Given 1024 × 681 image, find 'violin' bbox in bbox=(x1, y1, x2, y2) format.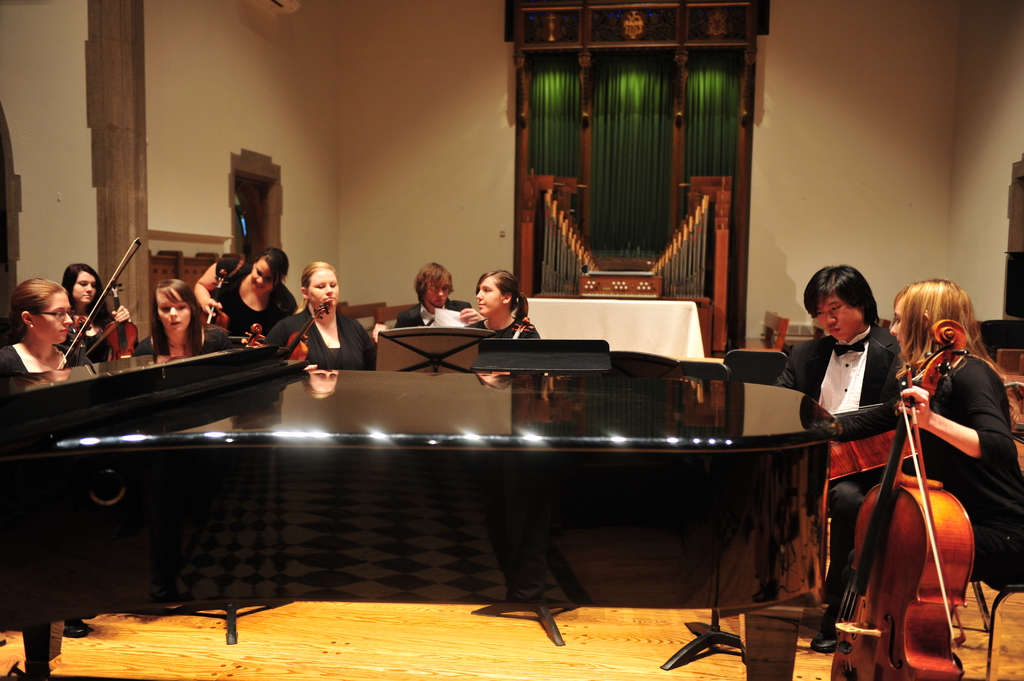
bbox=(507, 314, 541, 340).
